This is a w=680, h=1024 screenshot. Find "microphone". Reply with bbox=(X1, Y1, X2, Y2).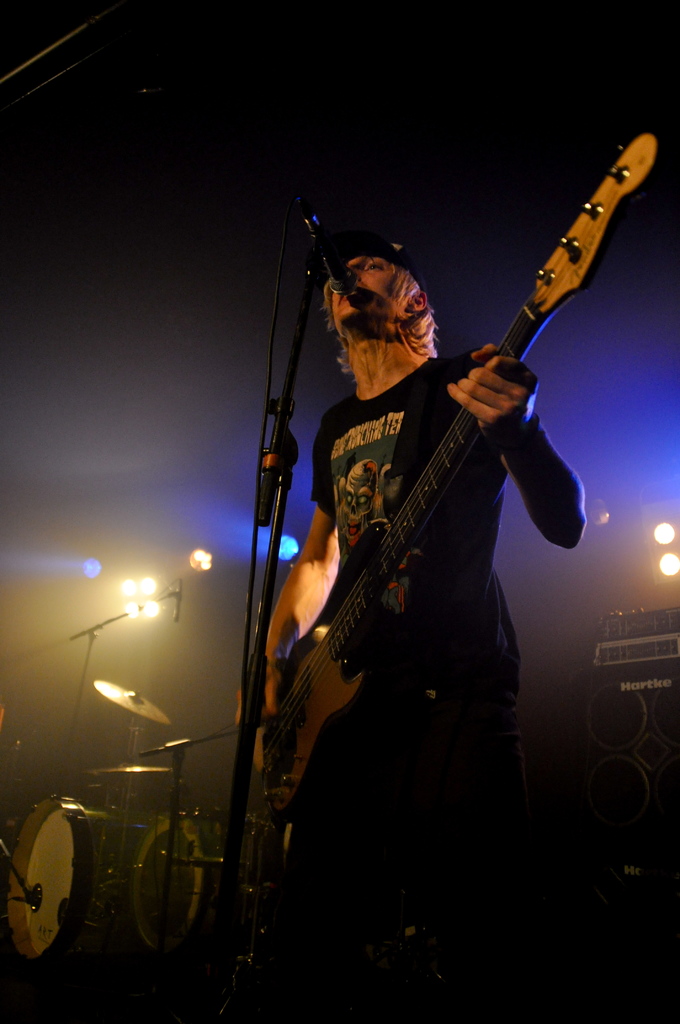
bbox=(173, 581, 182, 621).
